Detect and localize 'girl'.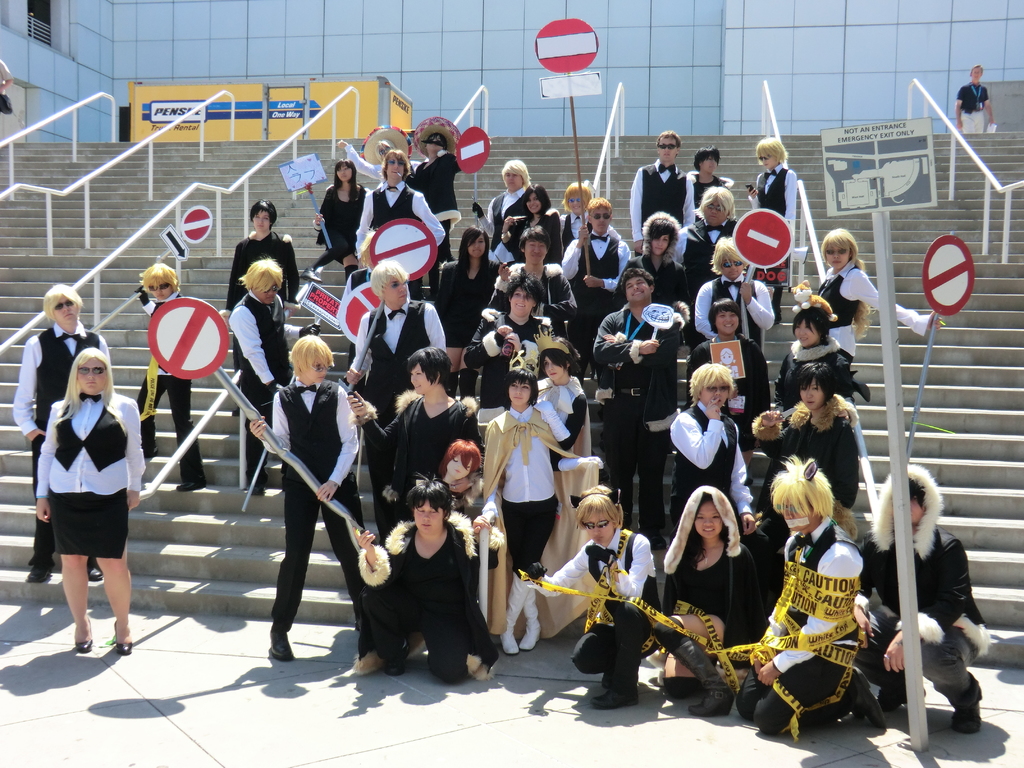
Localized at (430,225,494,394).
